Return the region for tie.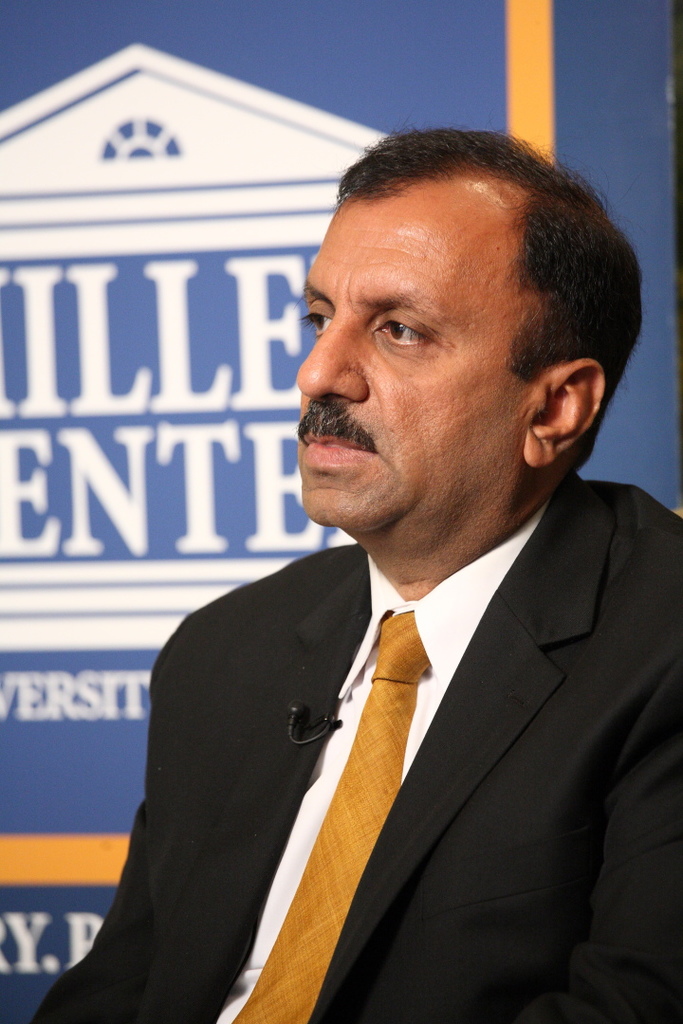
select_region(224, 611, 433, 1023).
